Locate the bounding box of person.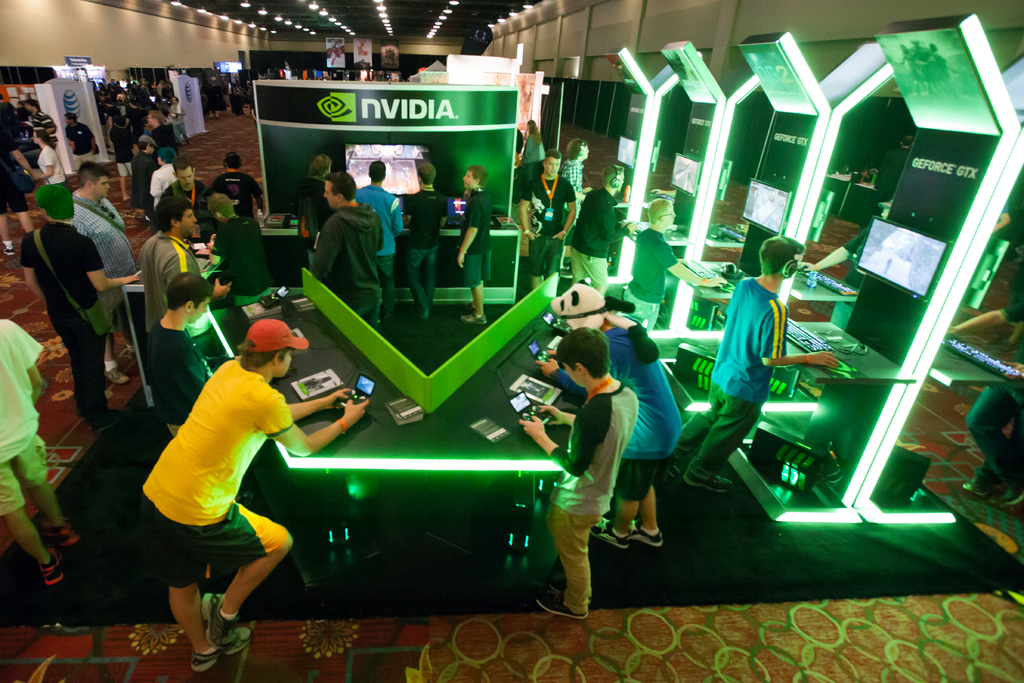
Bounding box: region(663, 234, 842, 490).
